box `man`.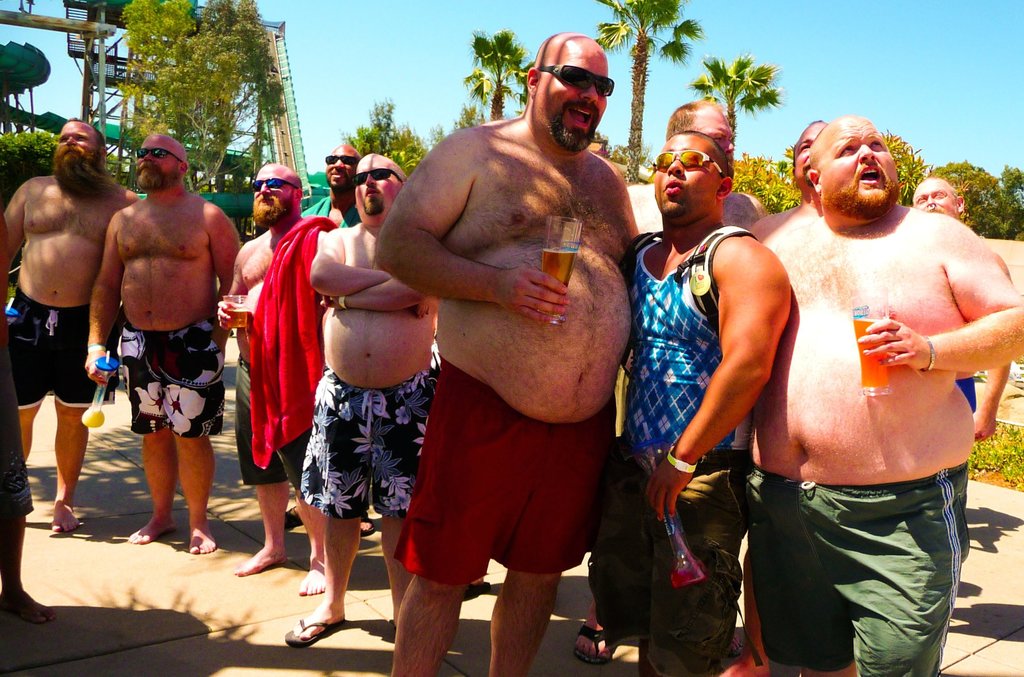
[x1=85, y1=131, x2=246, y2=563].
